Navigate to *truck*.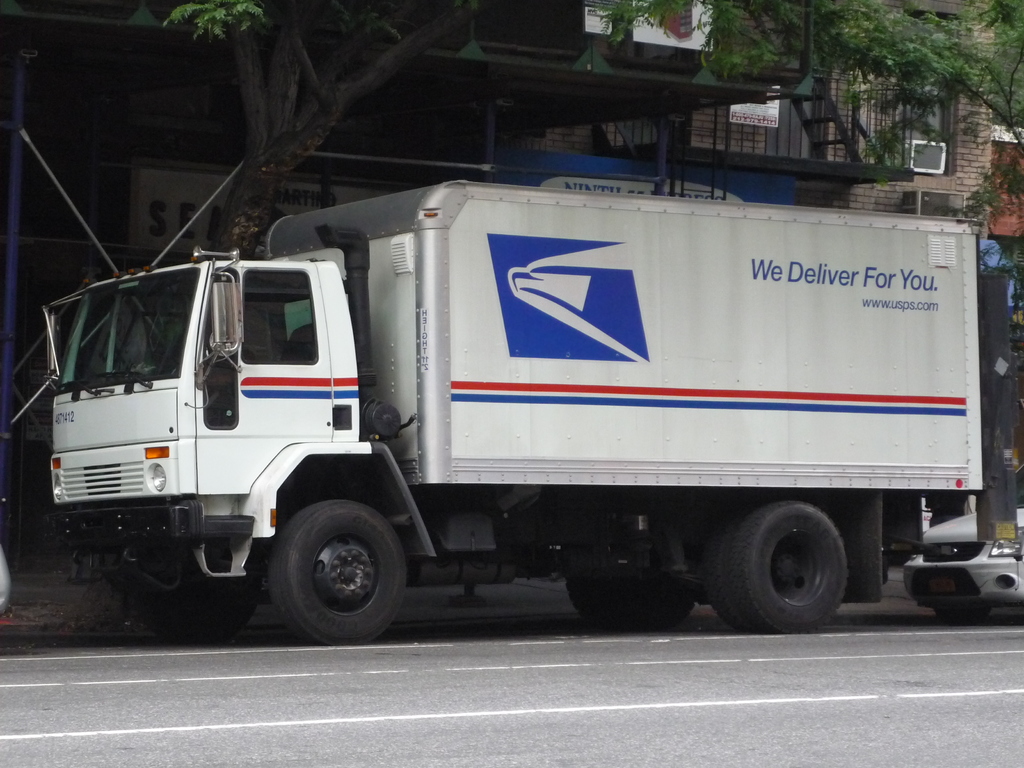
Navigation target: x1=7, y1=170, x2=1019, y2=661.
